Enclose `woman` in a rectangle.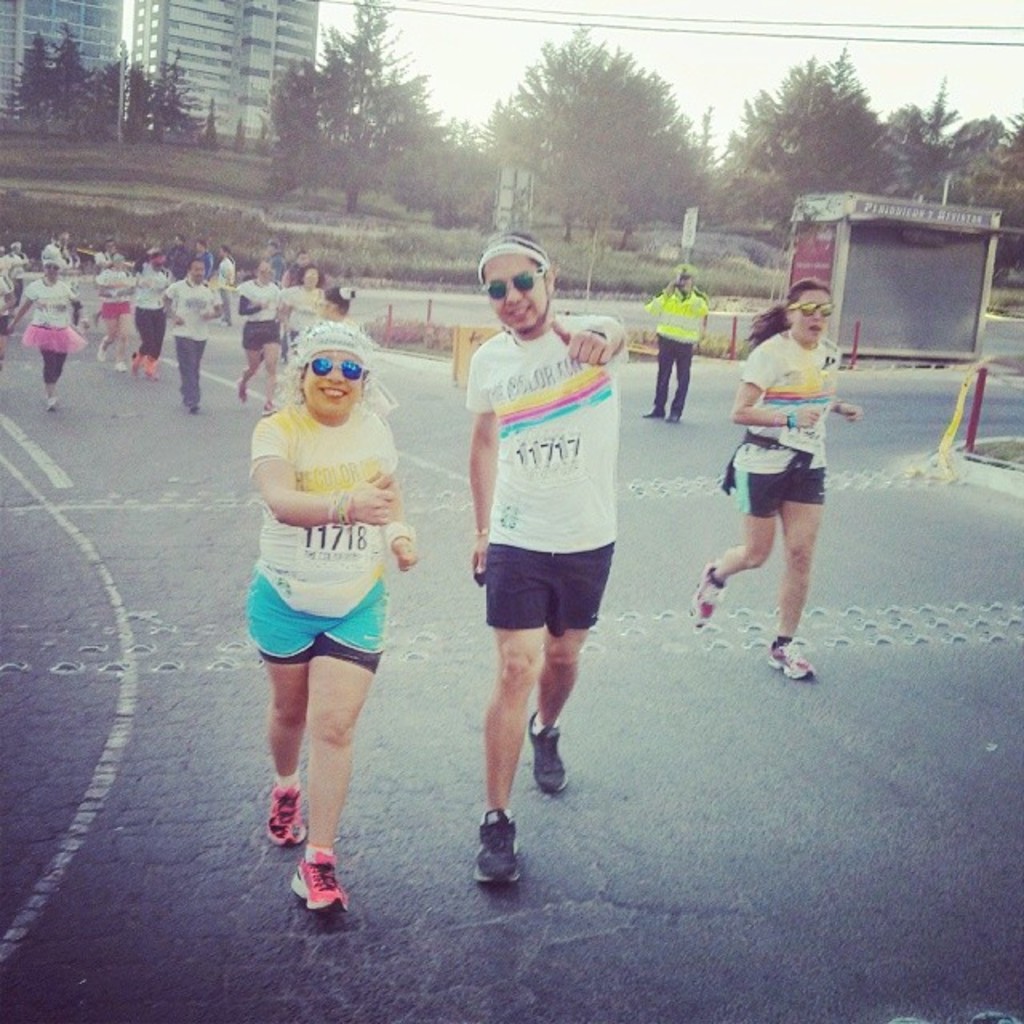
(3, 242, 85, 406).
